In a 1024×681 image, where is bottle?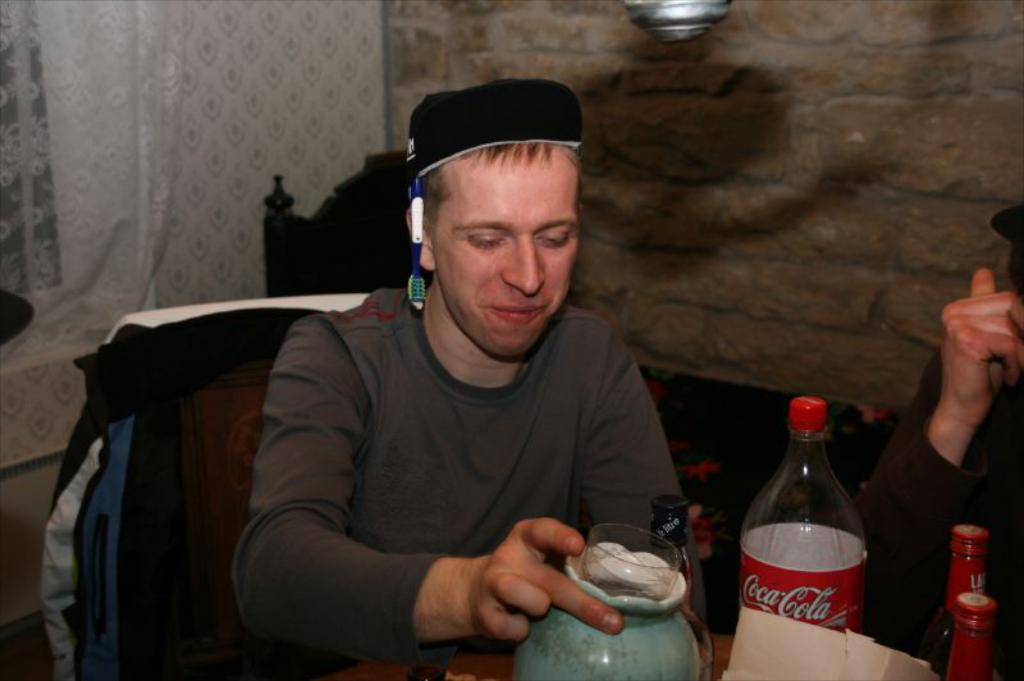
left=916, top=521, right=1010, bottom=680.
